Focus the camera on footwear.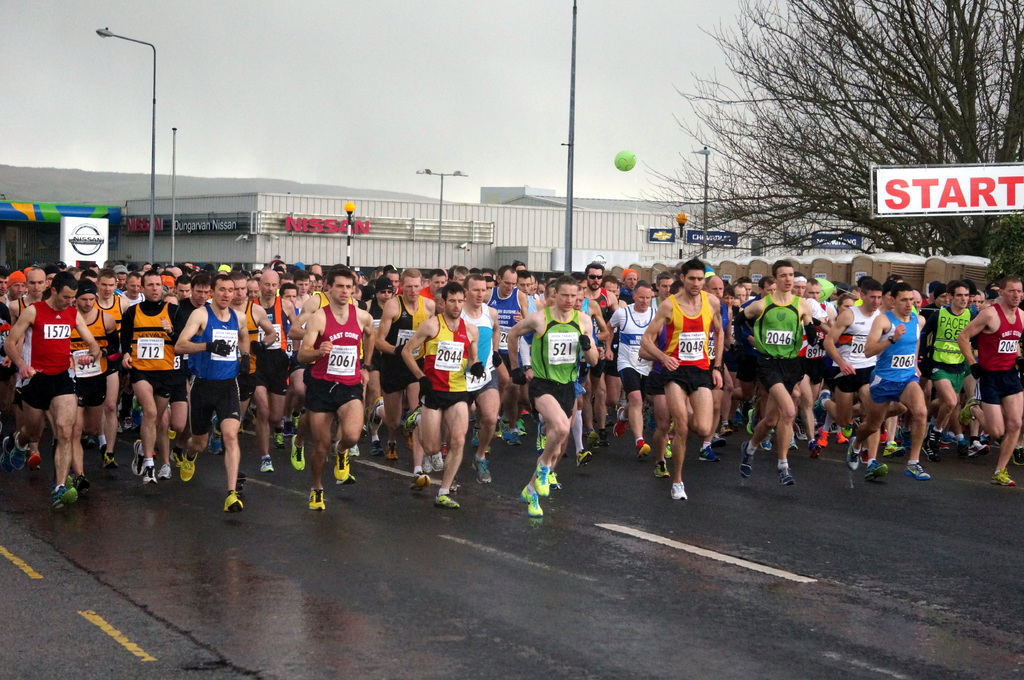
Focus region: rect(233, 473, 246, 487).
